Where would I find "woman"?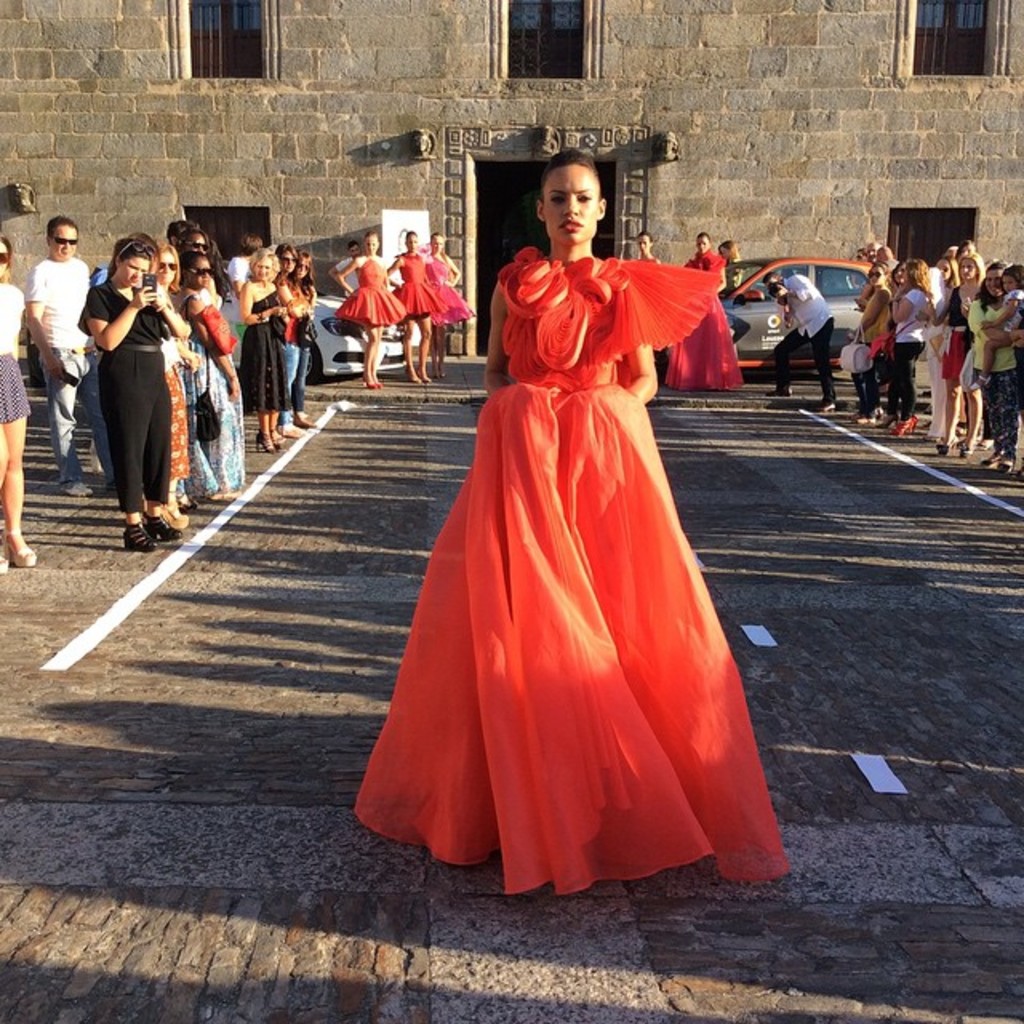
At [331,227,400,386].
